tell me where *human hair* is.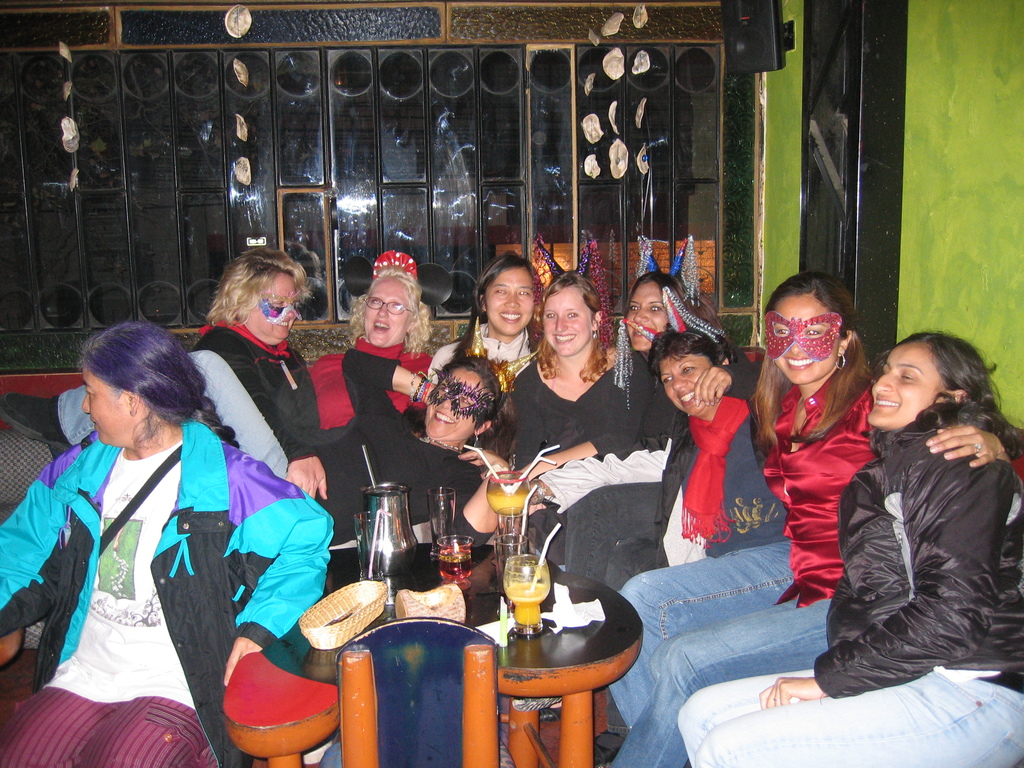
*human hair* is at detection(756, 270, 877, 454).
